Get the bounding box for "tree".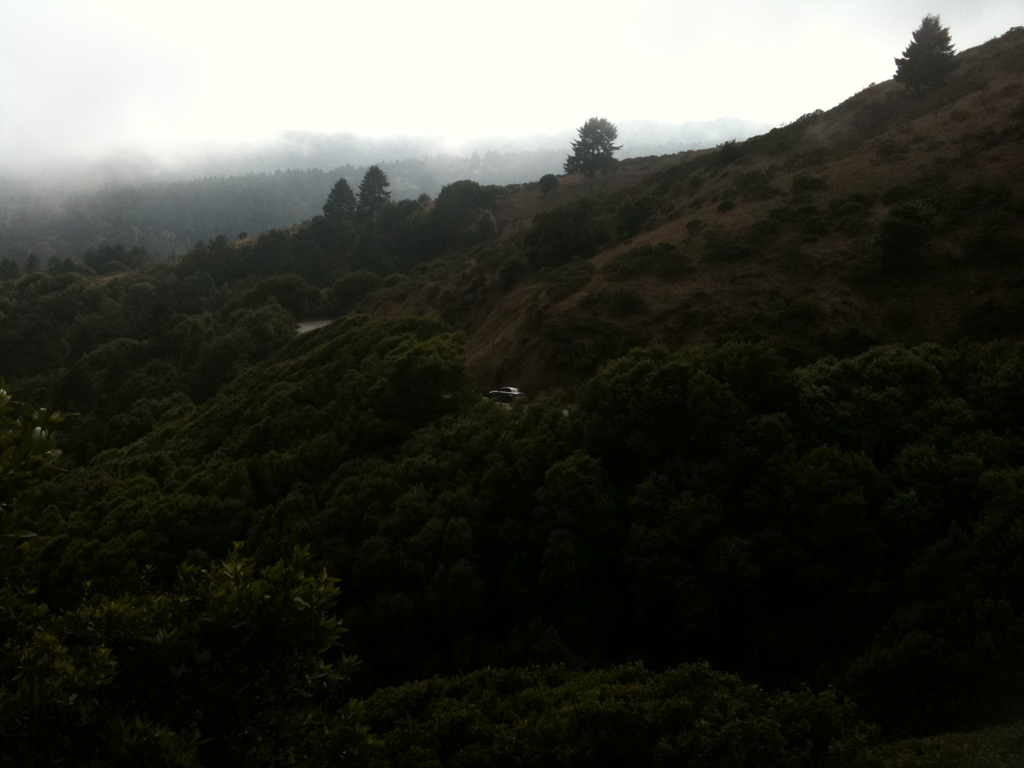
left=322, top=171, right=359, bottom=262.
